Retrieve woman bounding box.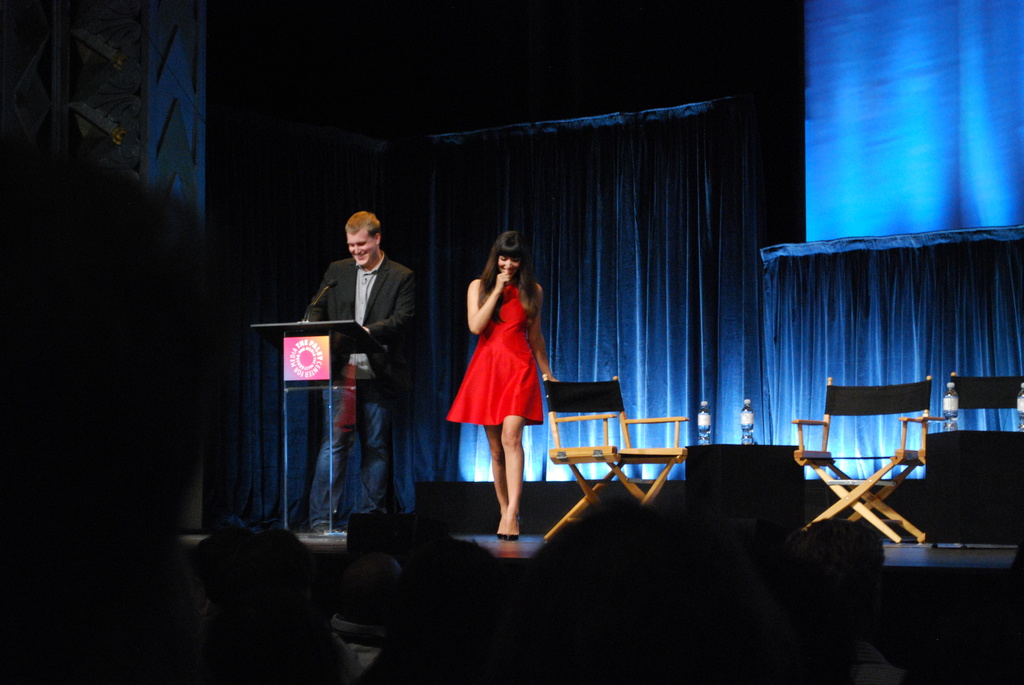
Bounding box: 451,233,554,511.
